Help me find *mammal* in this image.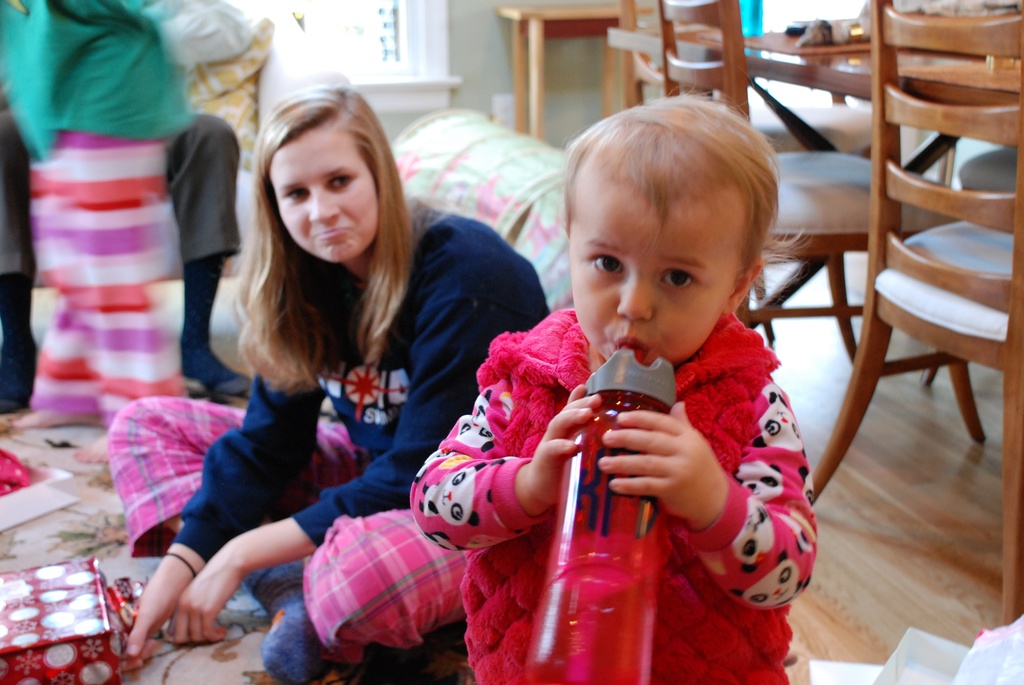
Found it: bbox=[442, 139, 852, 637].
